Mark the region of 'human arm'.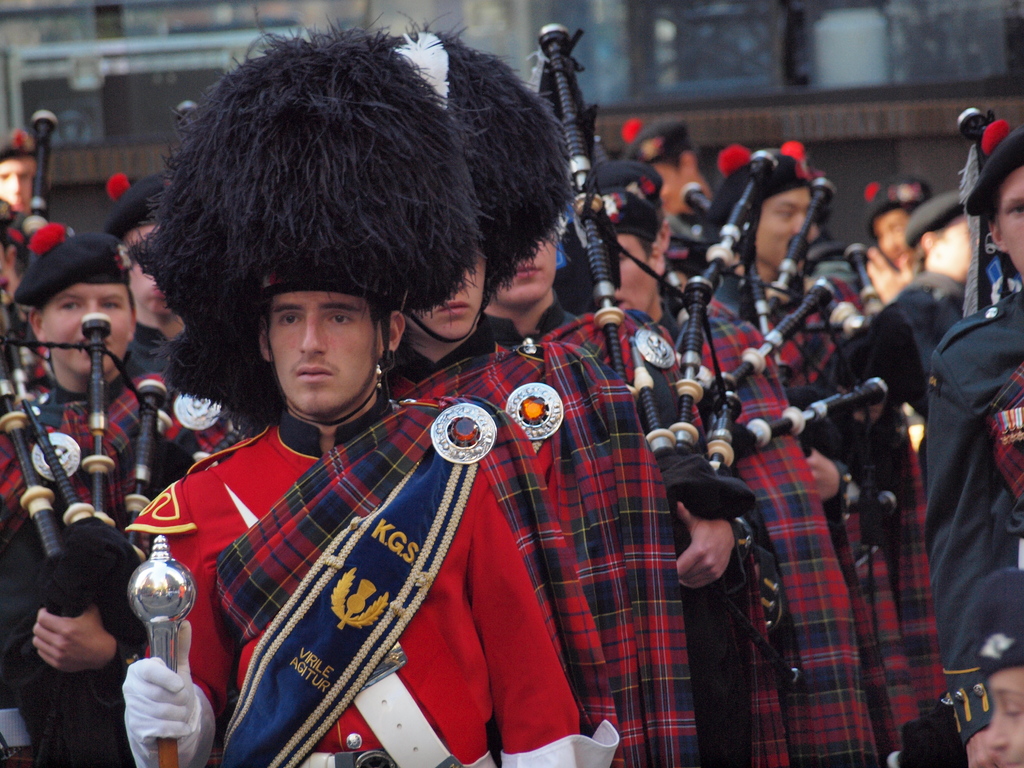
Region: (863, 242, 913, 305).
